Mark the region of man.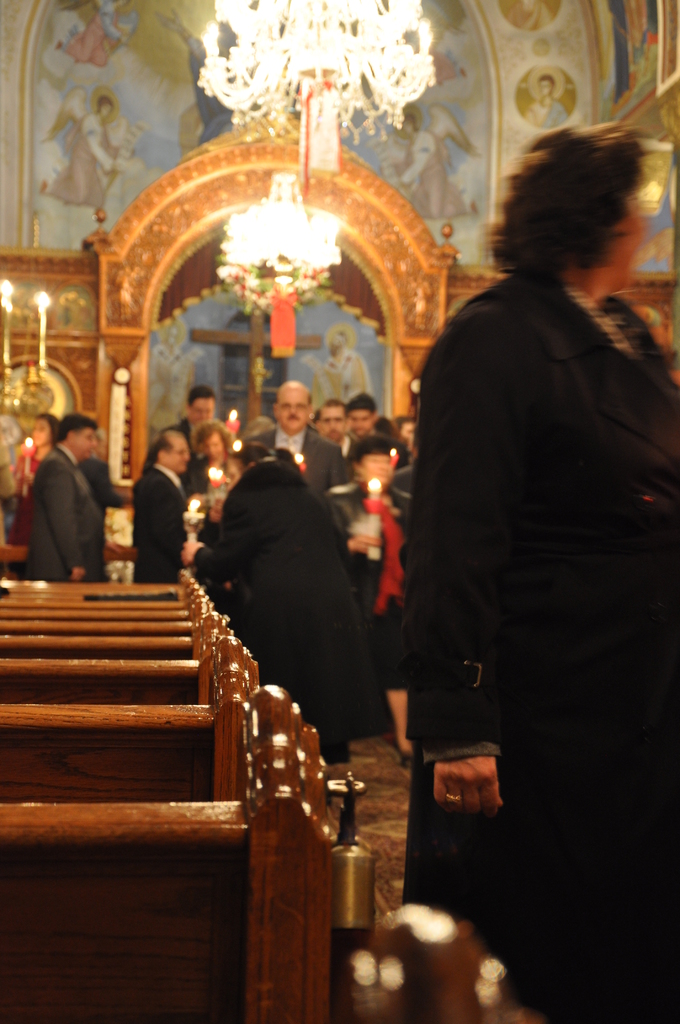
Region: 133, 424, 189, 583.
